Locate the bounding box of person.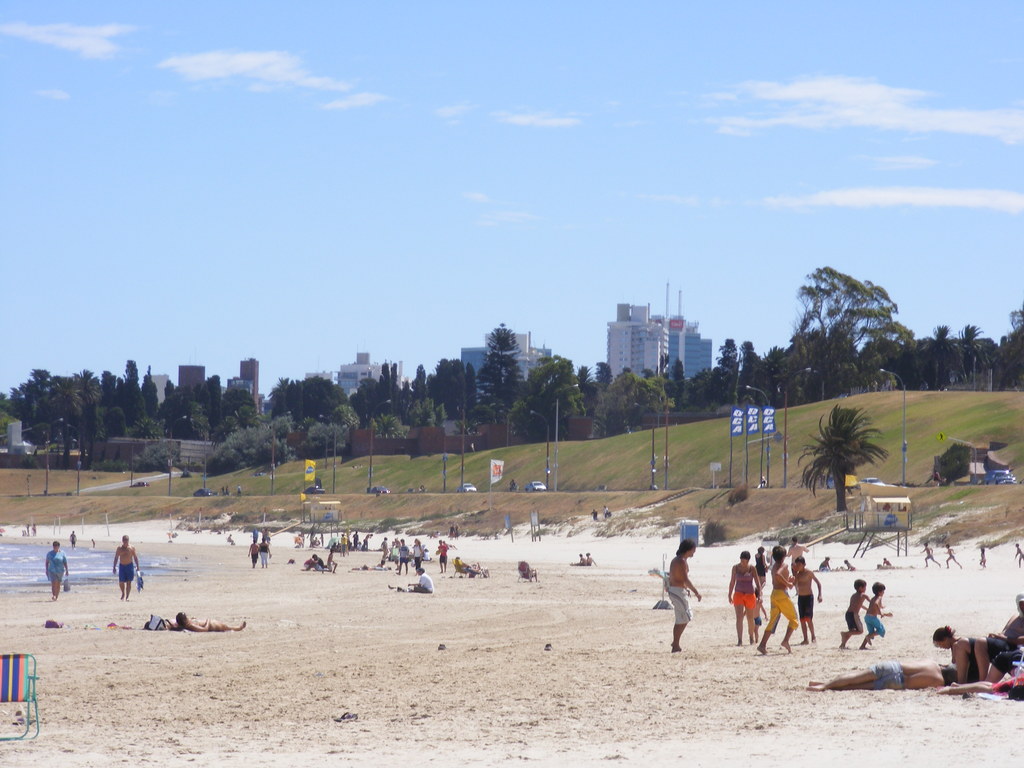
Bounding box: locate(68, 531, 77, 552).
